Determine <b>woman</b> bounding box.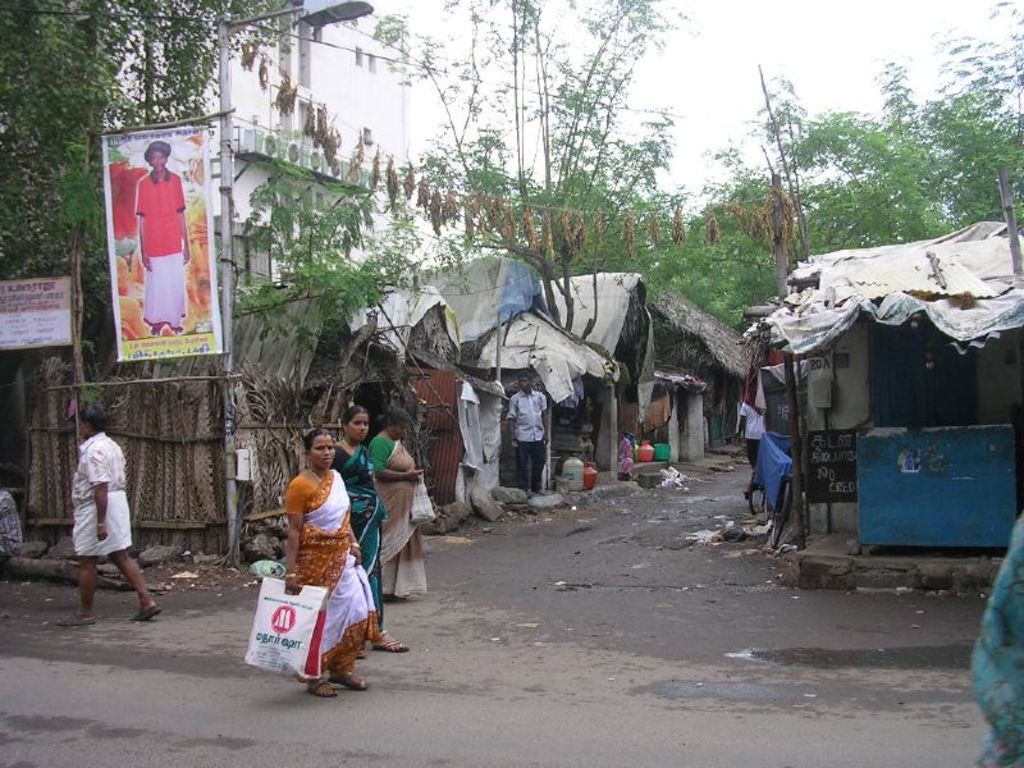
Determined: bbox=[262, 438, 365, 644].
